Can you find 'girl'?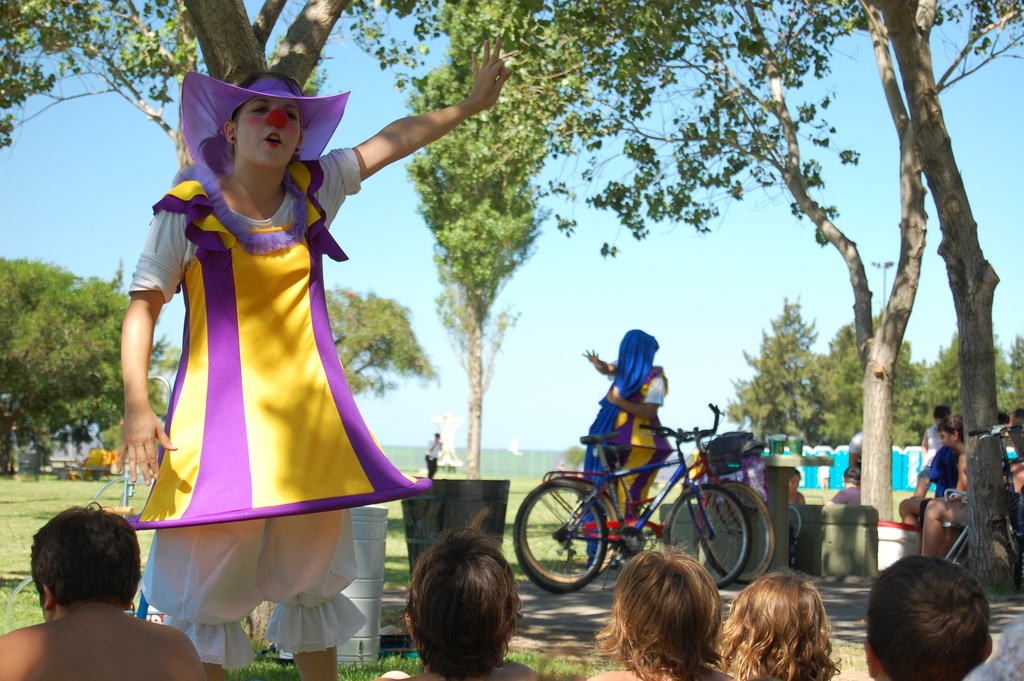
Yes, bounding box: (x1=588, y1=551, x2=731, y2=680).
